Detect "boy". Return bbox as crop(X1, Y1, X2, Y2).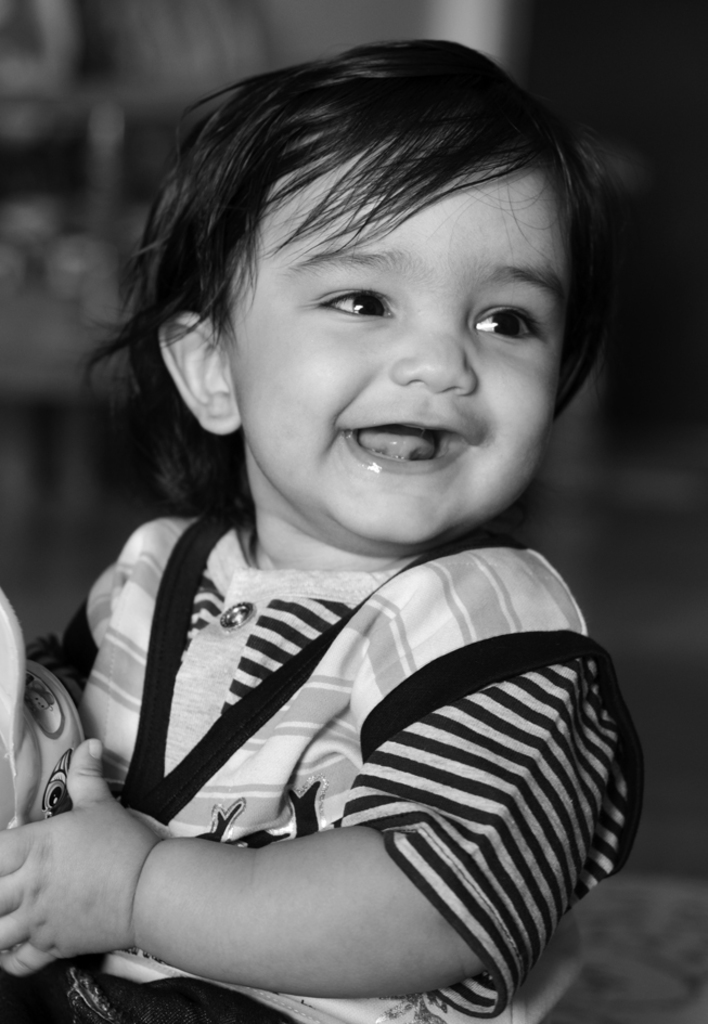
crop(59, 50, 655, 1017).
